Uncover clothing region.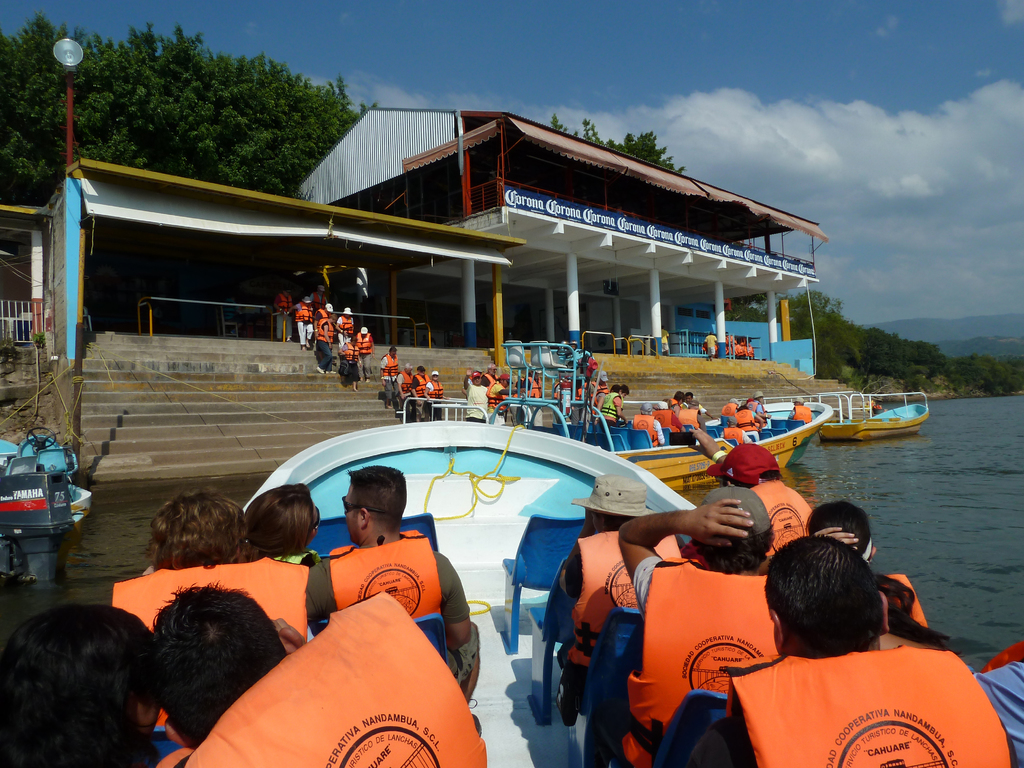
Uncovered: box(410, 371, 429, 415).
